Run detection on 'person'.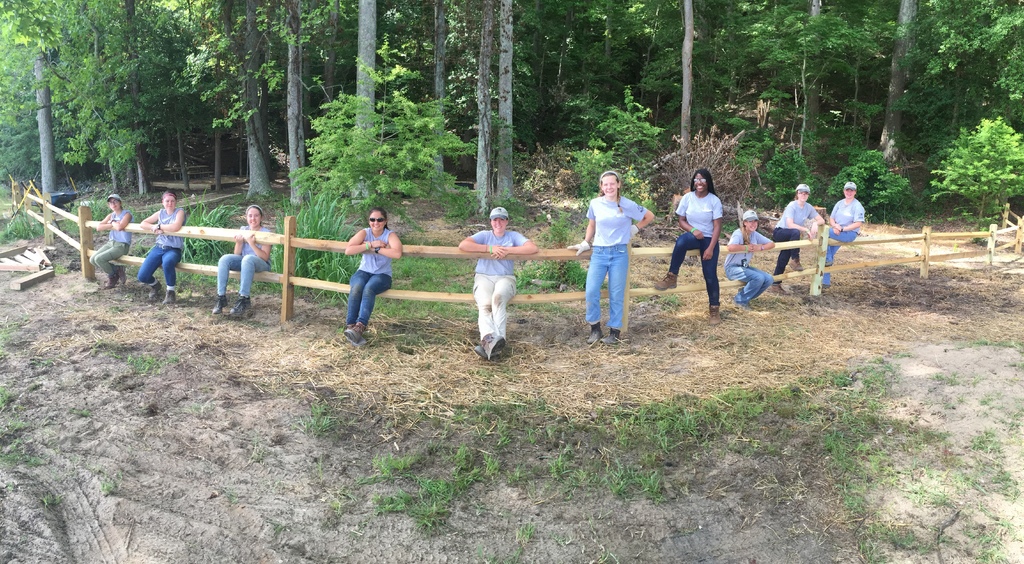
Result: x1=209 y1=203 x2=279 y2=316.
